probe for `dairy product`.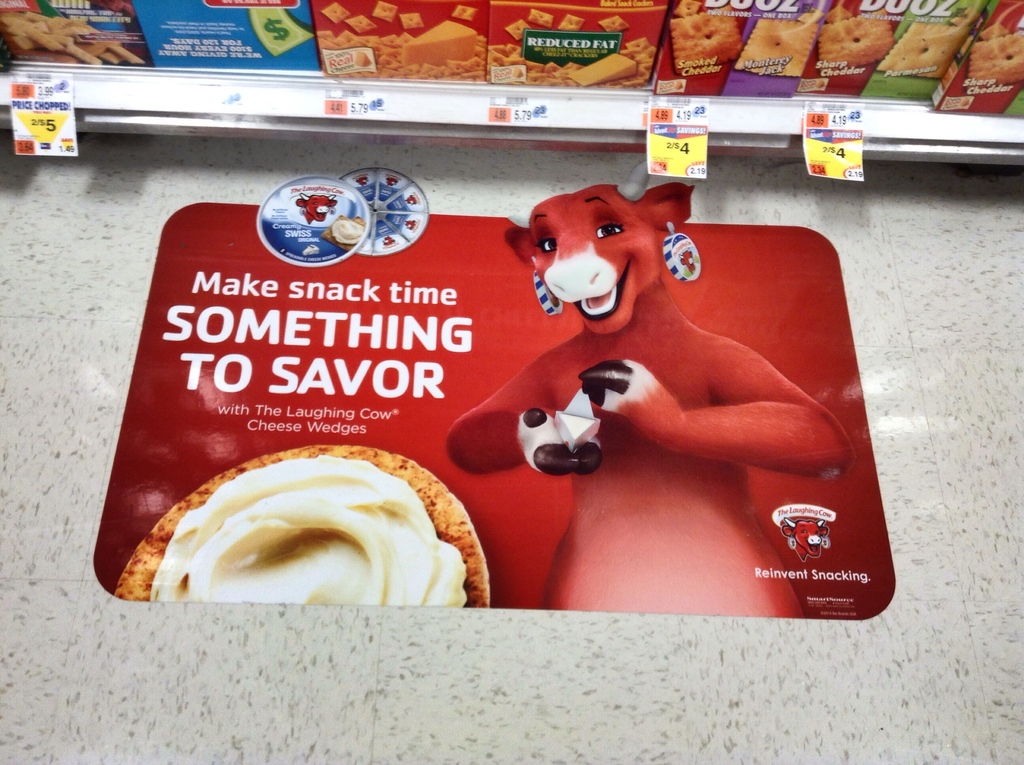
Probe result: left=130, top=464, right=491, bottom=618.
